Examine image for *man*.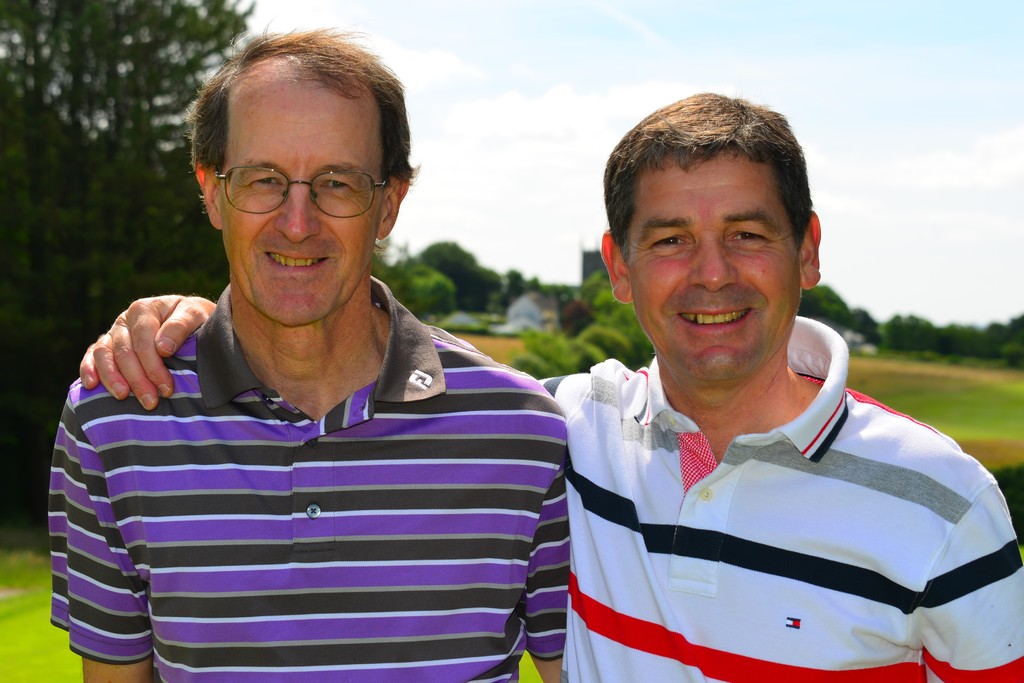
Examination result: (left=79, top=92, right=1023, bottom=682).
